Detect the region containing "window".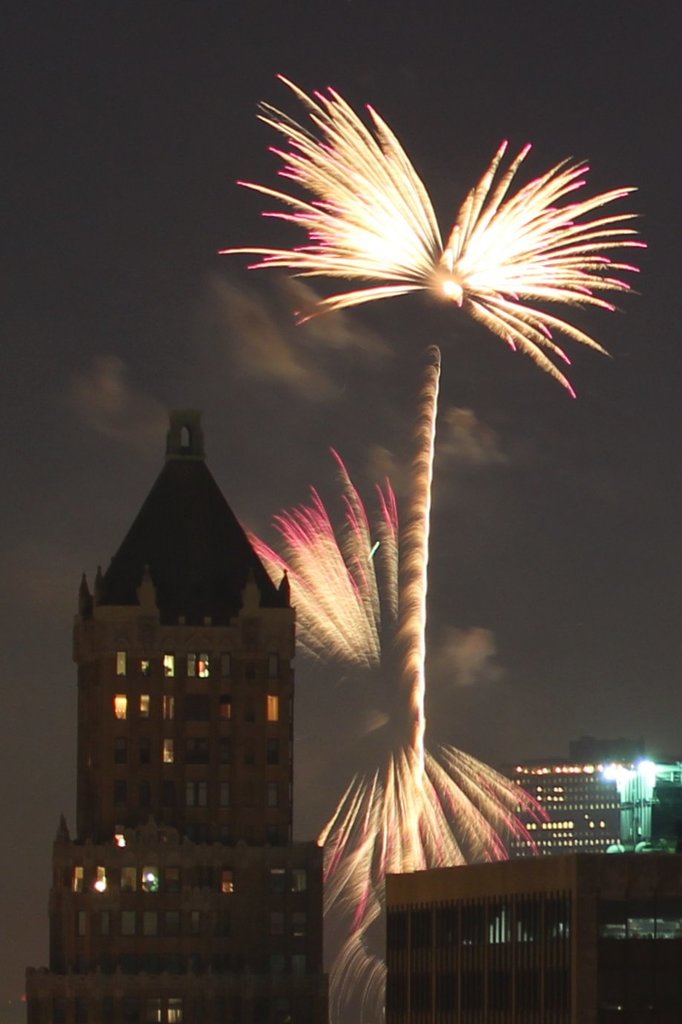
(117,913,136,939).
